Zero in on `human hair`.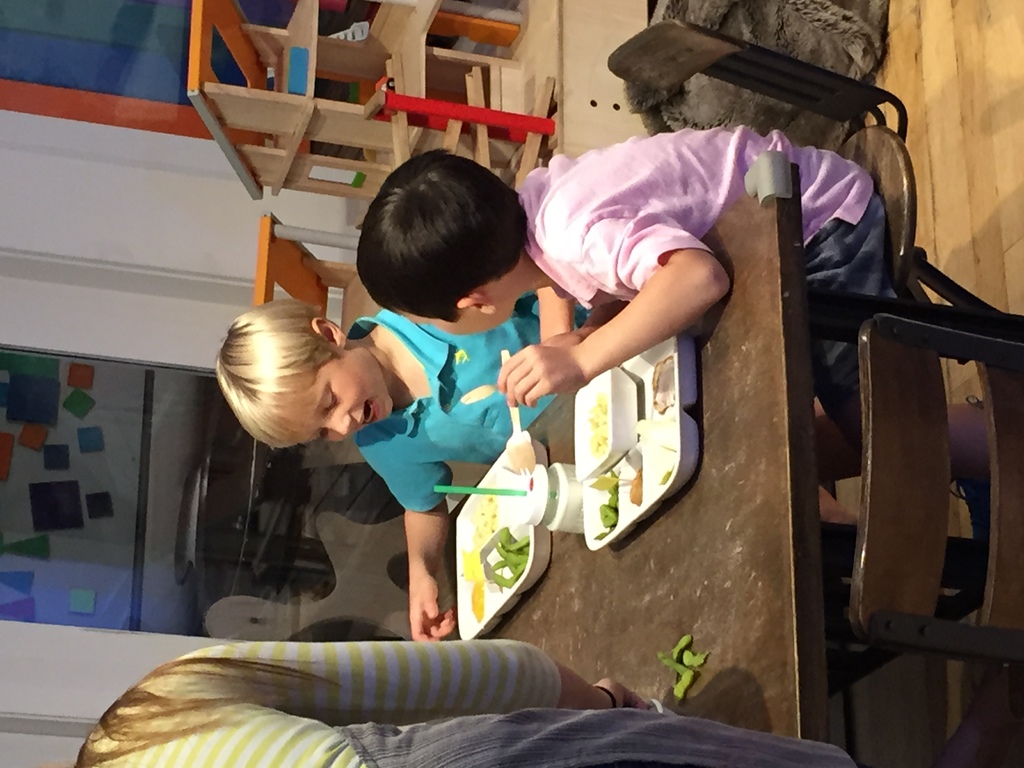
Zeroed in: pyautogui.locateOnScreen(215, 296, 339, 451).
